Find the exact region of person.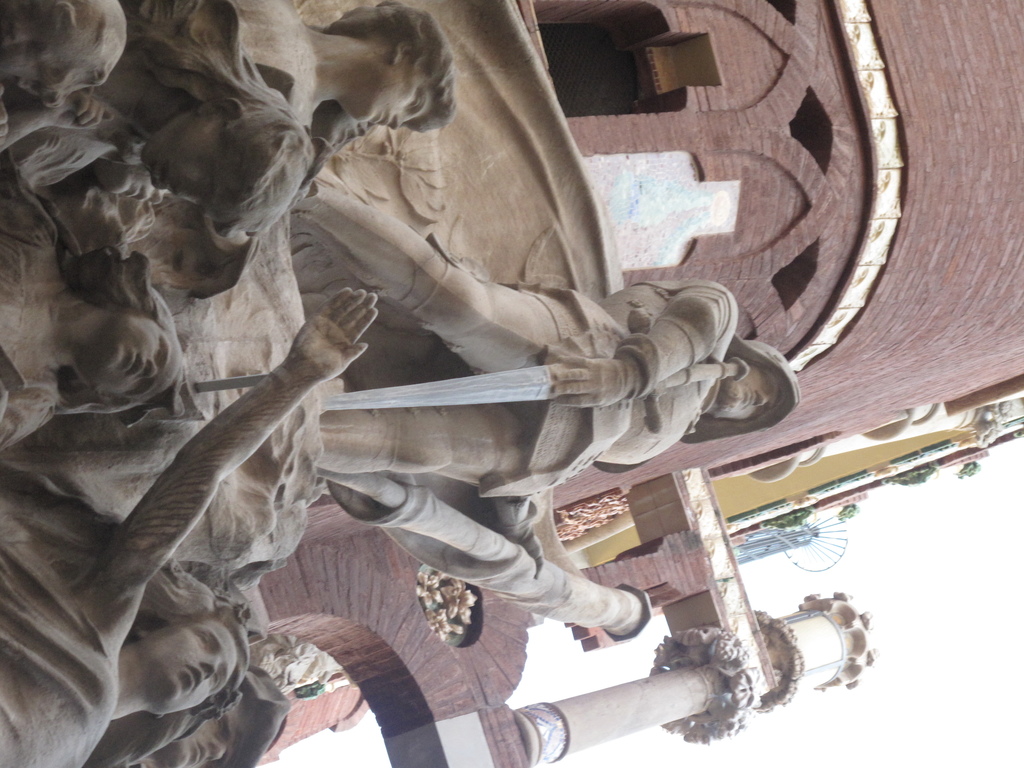
Exact region: locate(124, 660, 297, 767).
